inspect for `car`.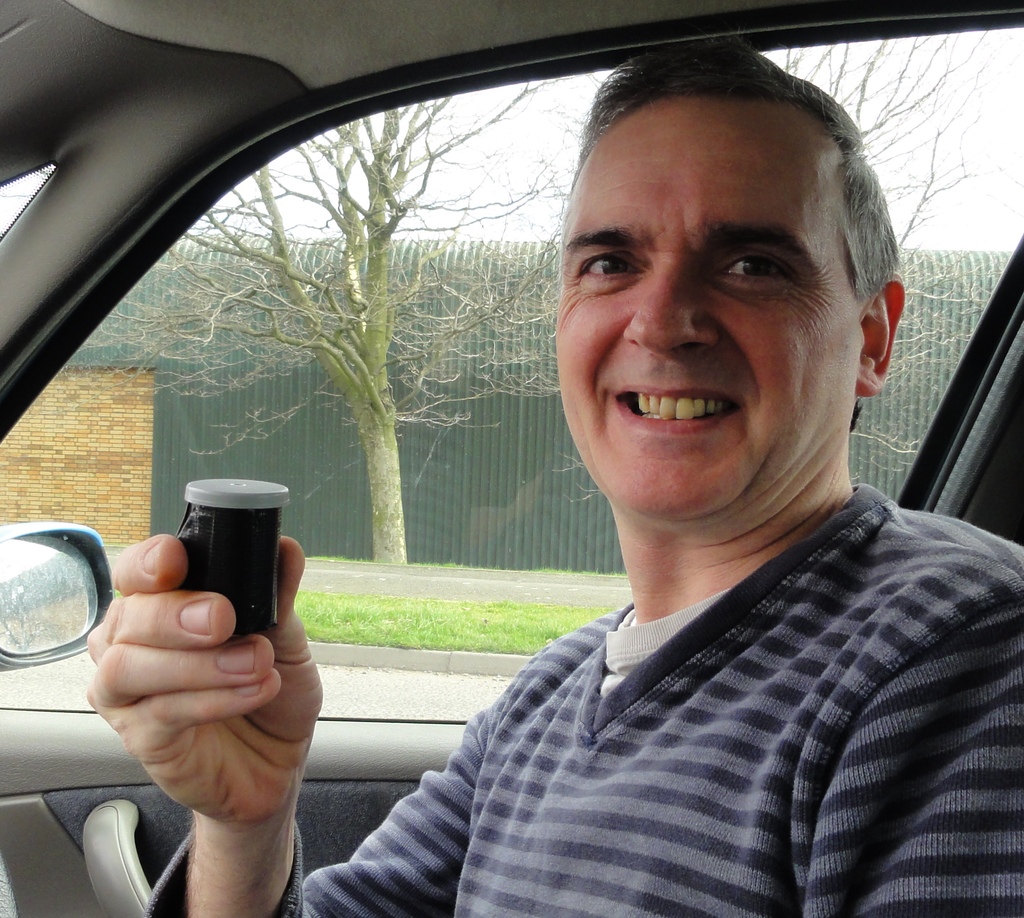
Inspection: region(0, 0, 1023, 916).
